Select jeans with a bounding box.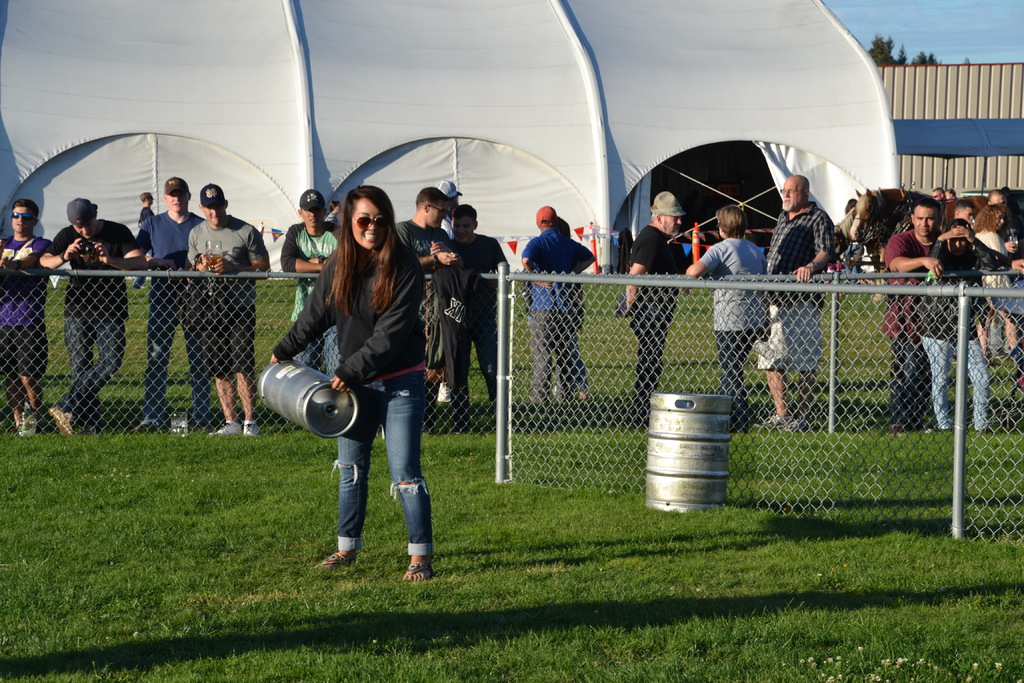
box=[526, 310, 584, 404].
